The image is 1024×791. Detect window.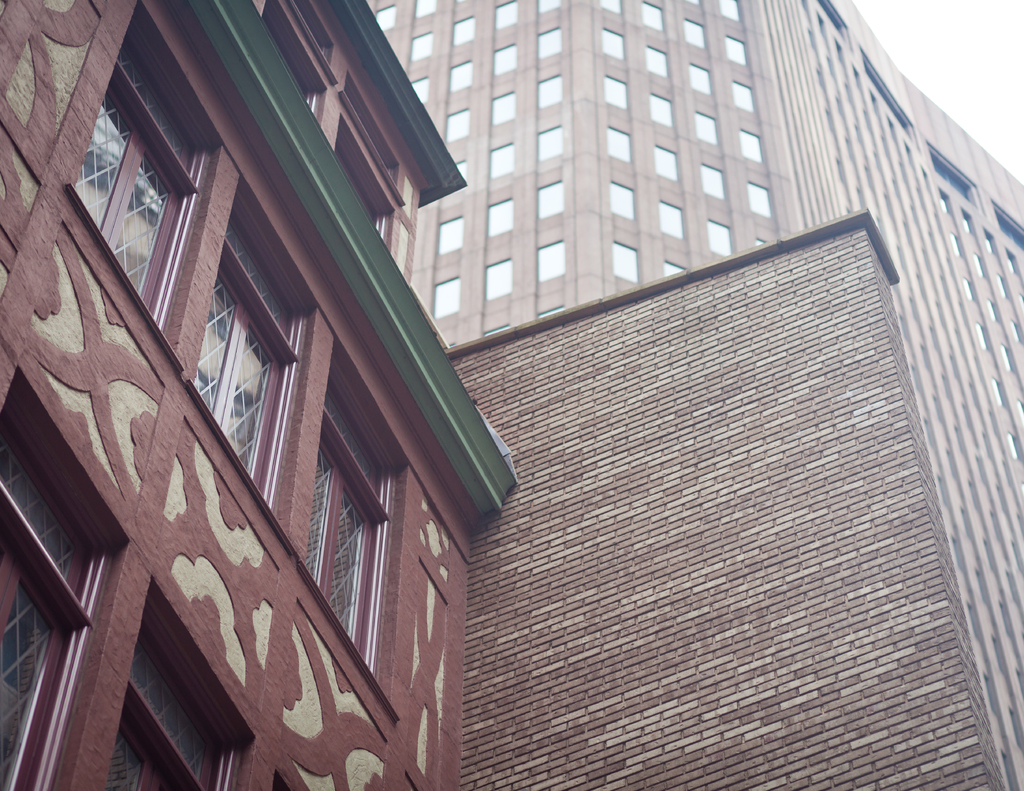
Detection: locate(538, 125, 563, 163).
